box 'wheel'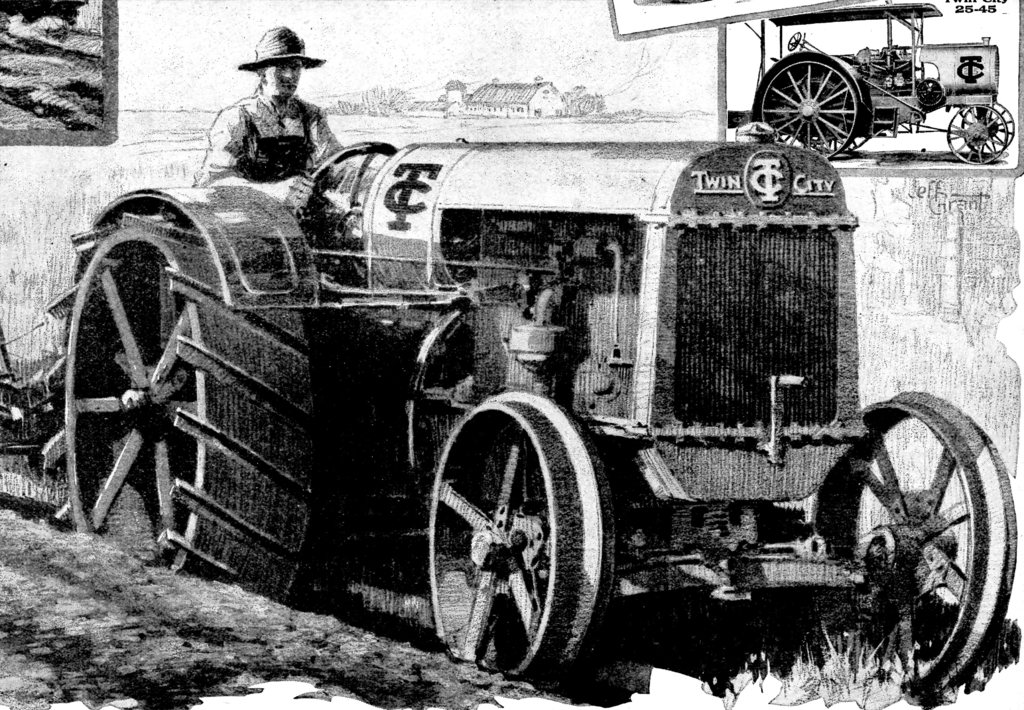
rect(808, 389, 1016, 709)
